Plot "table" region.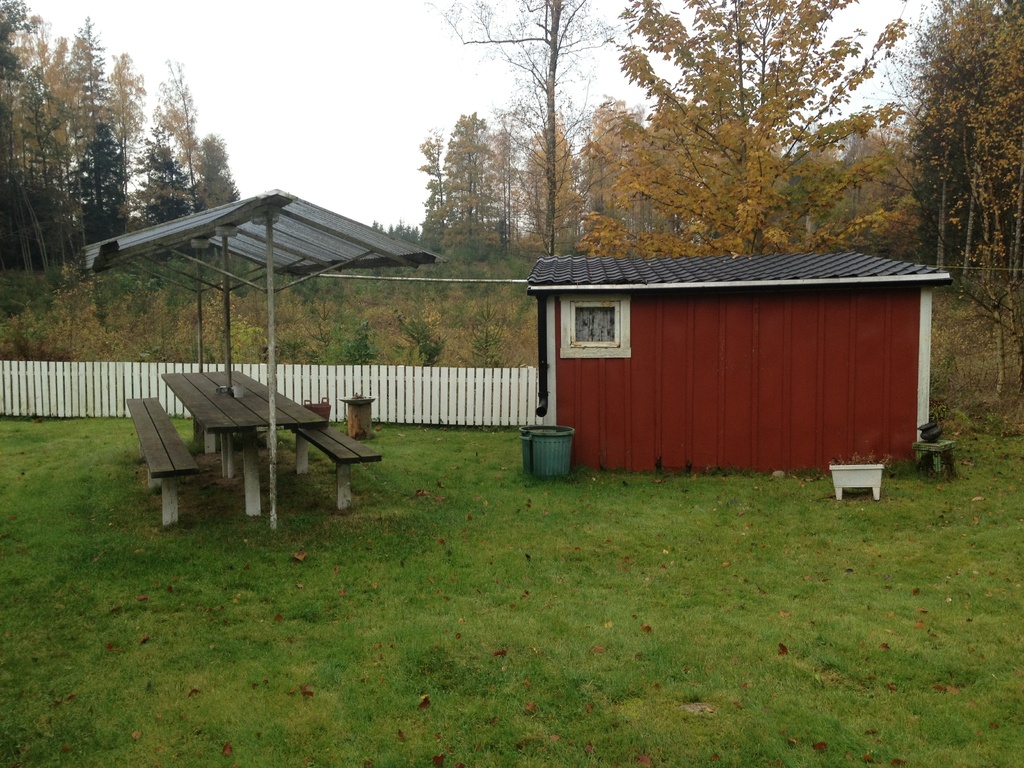
Plotted at <box>163,371,328,515</box>.
